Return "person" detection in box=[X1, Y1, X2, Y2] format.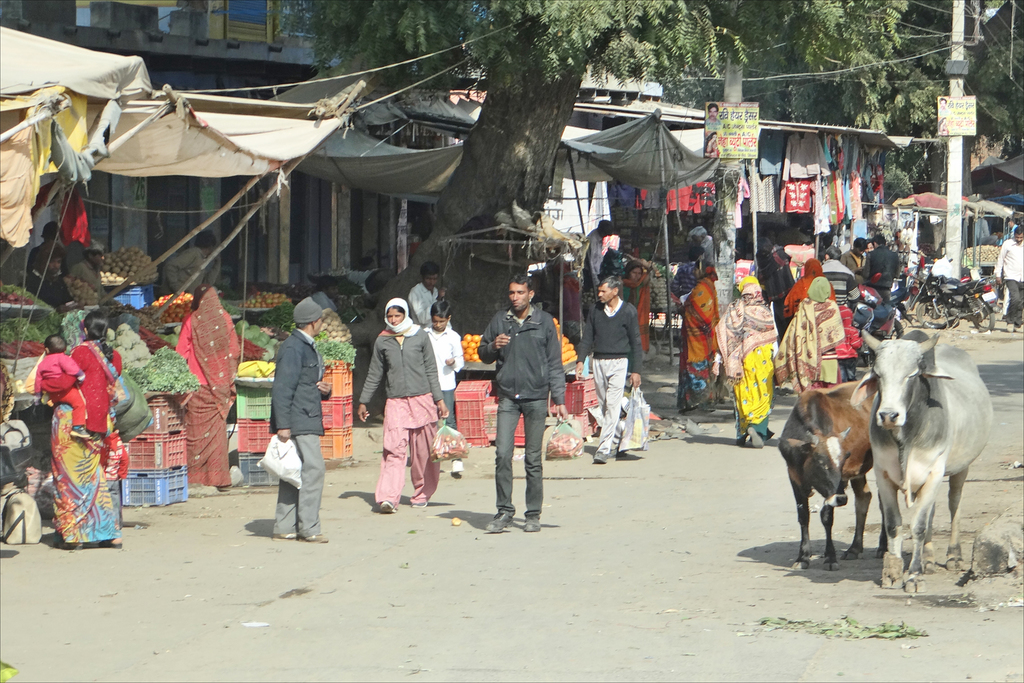
box=[175, 287, 241, 486].
